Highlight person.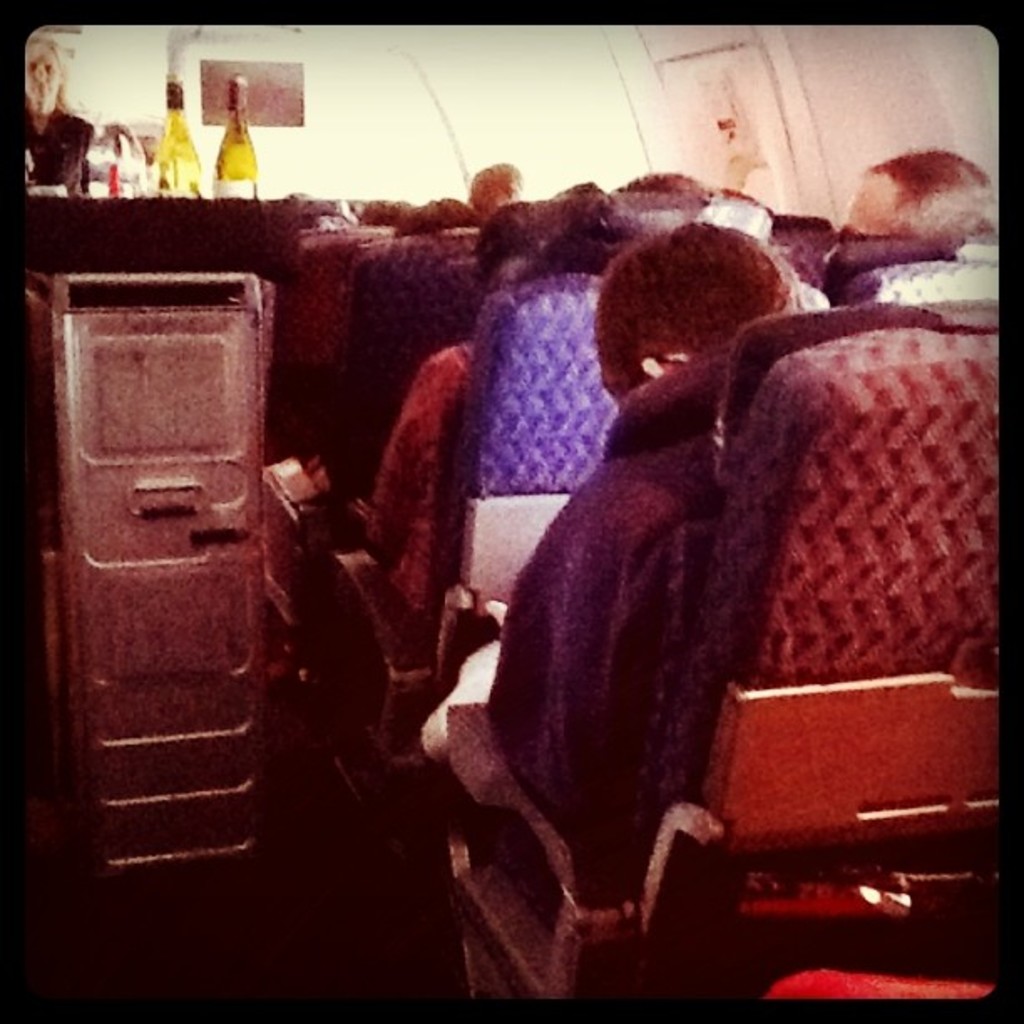
Highlighted region: l=423, t=224, r=791, b=892.
